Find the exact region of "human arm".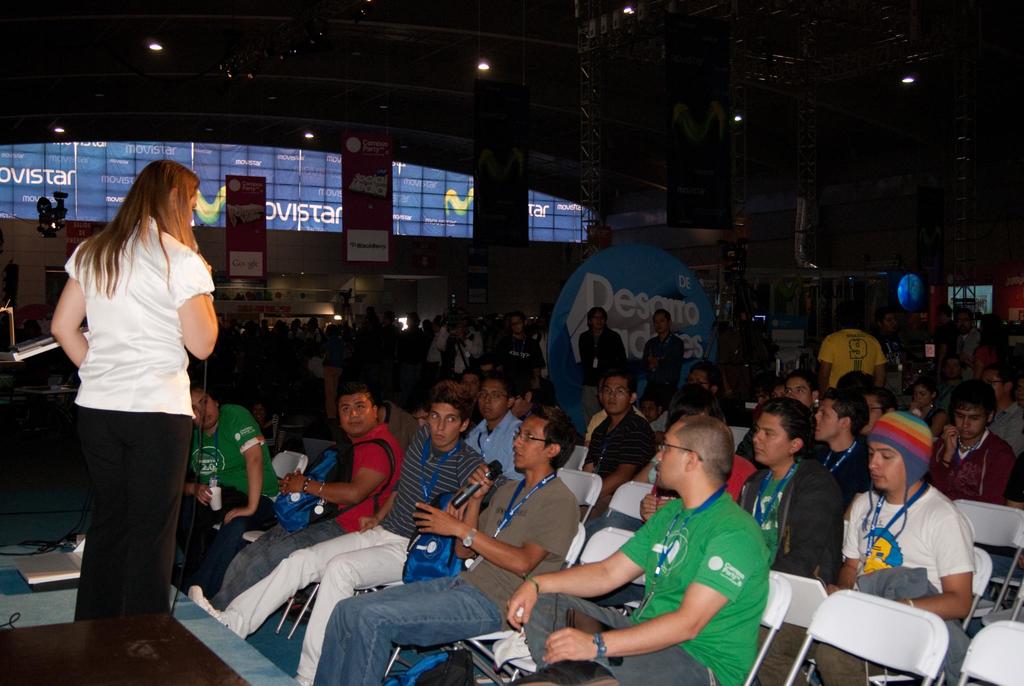
Exact region: 536,532,763,671.
